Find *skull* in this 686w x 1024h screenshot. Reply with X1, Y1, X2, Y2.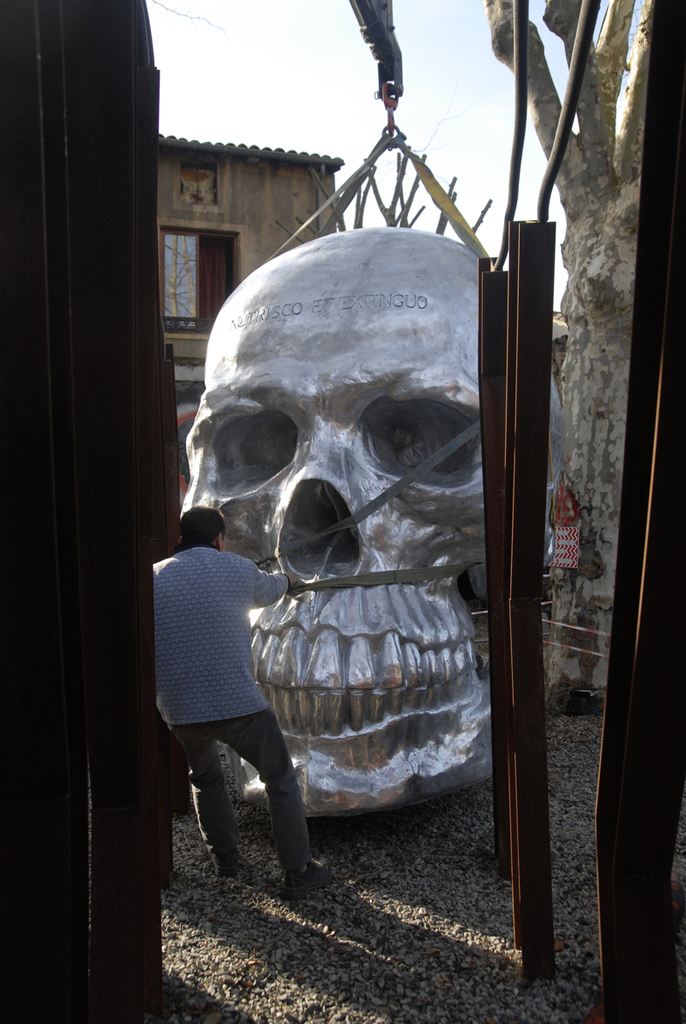
181, 232, 568, 820.
